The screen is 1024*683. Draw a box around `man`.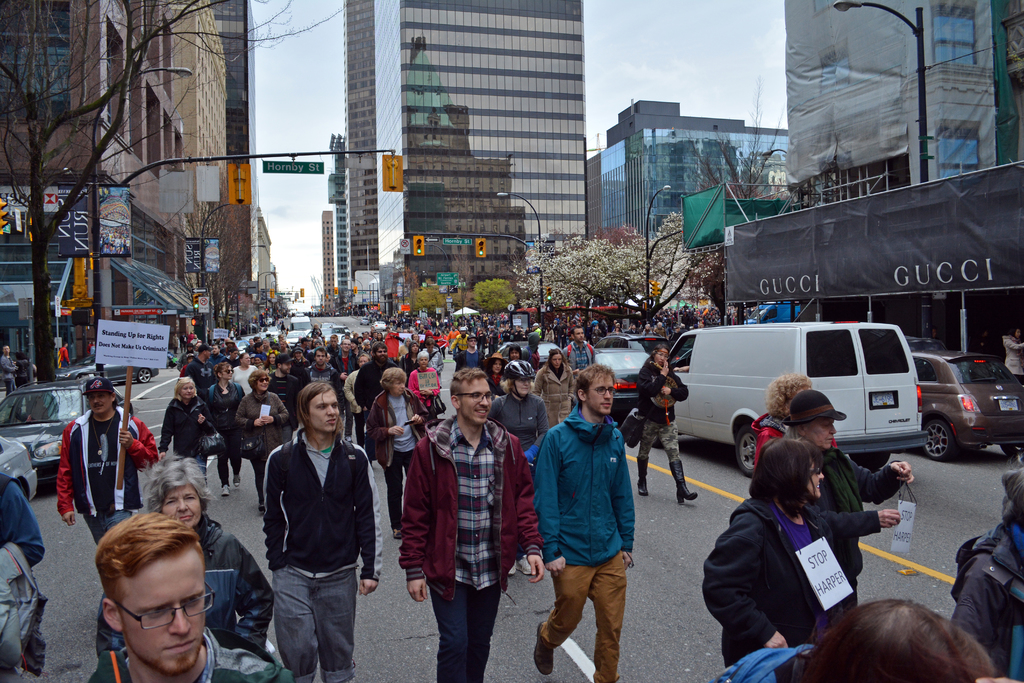
(425, 341, 442, 371).
